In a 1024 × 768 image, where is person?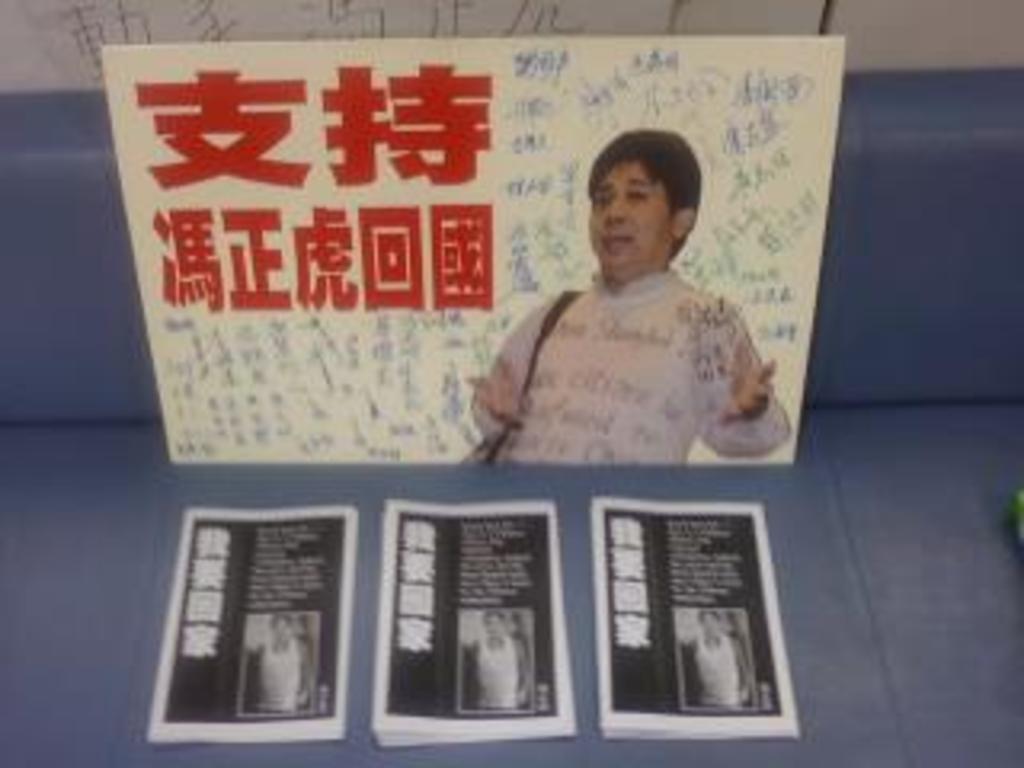
BBox(474, 125, 774, 509).
